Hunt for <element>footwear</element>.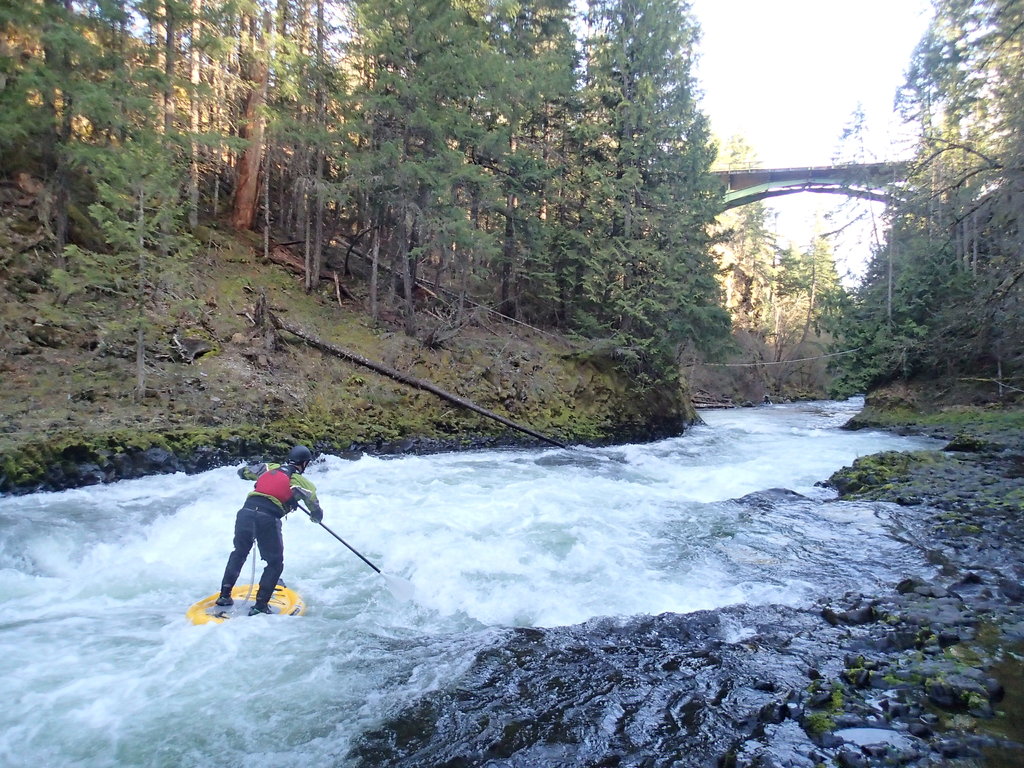
Hunted down at region(216, 595, 233, 603).
